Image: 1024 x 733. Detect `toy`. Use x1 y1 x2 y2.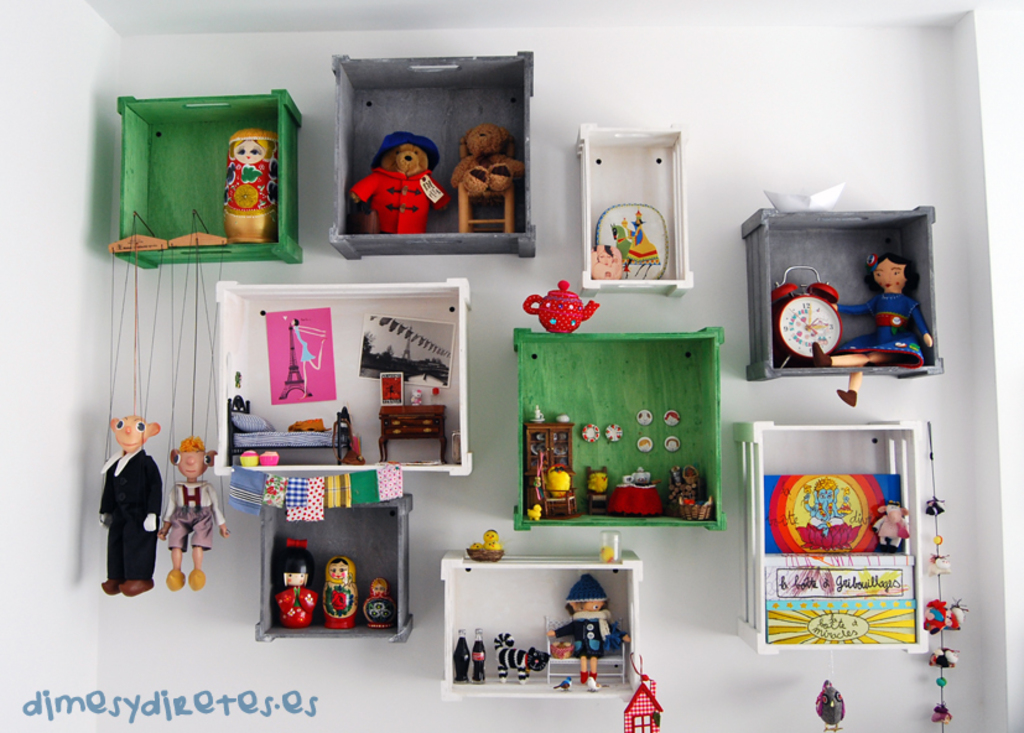
771 265 841 373.
